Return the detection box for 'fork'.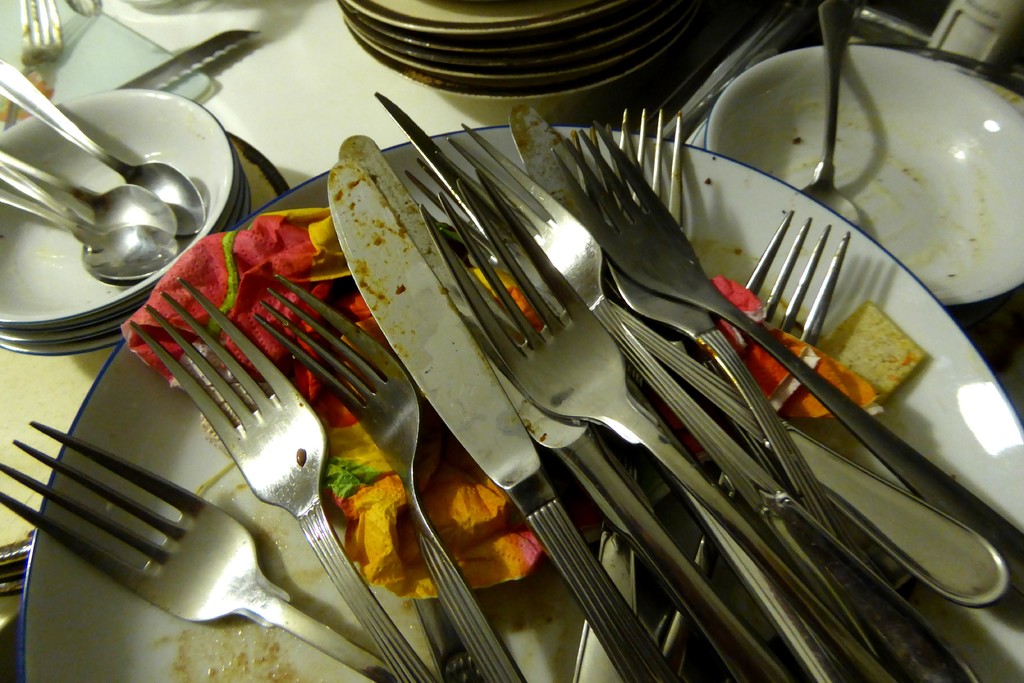
bbox(0, 418, 402, 682).
